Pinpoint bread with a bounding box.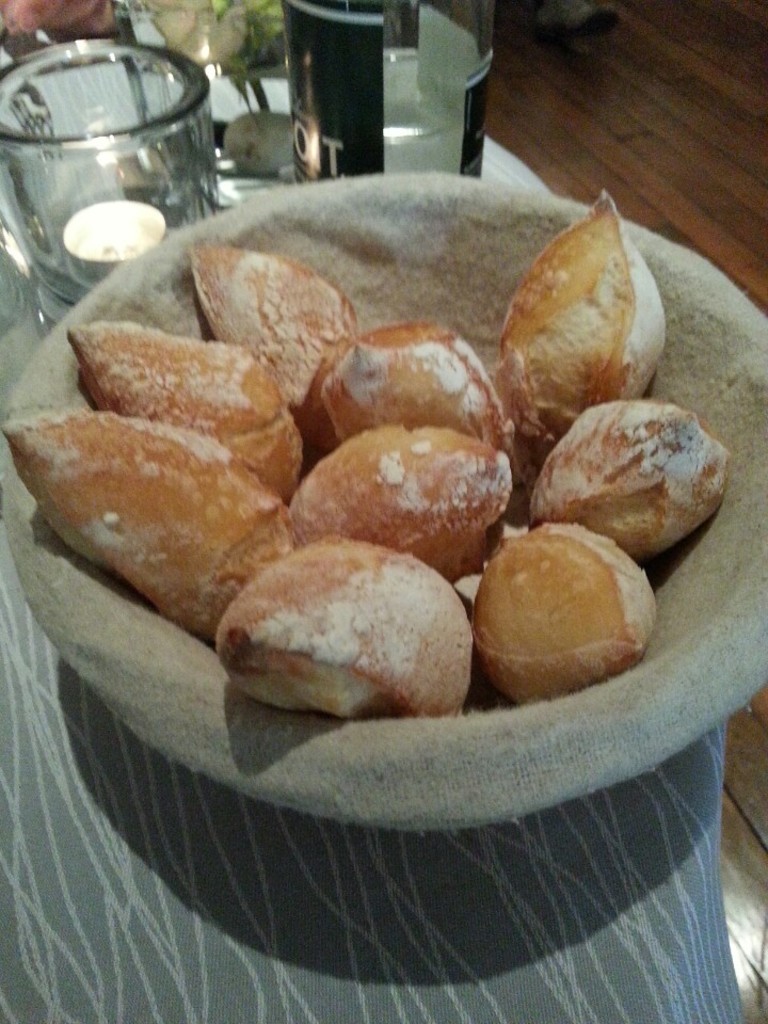
select_region(494, 188, 672, 477).
